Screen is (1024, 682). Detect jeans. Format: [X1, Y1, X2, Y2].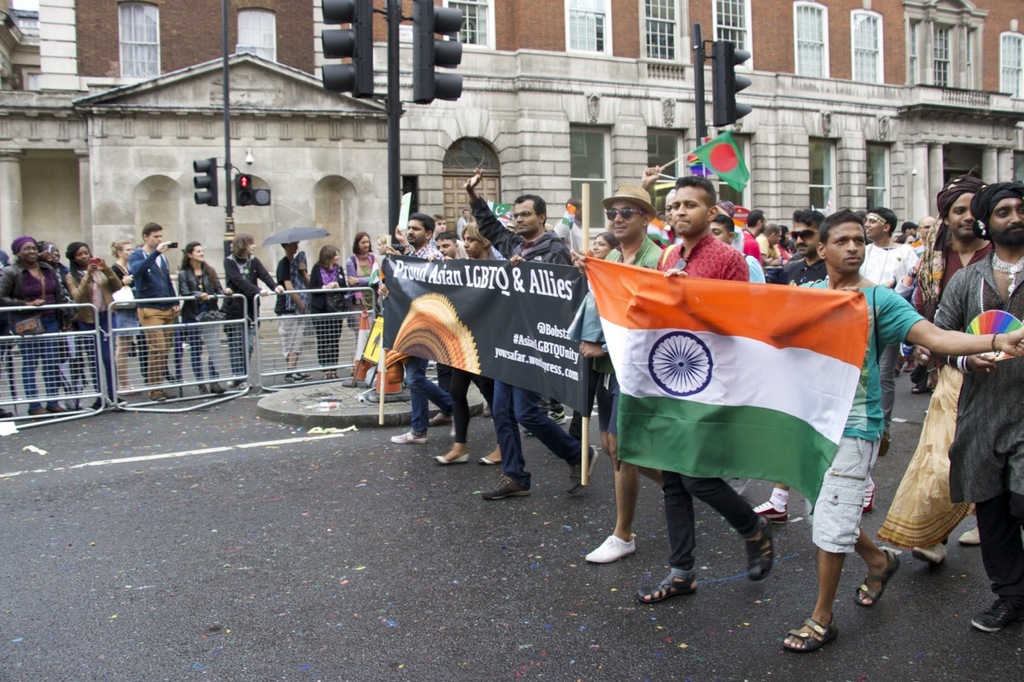
[402, 362, 454, 439].
